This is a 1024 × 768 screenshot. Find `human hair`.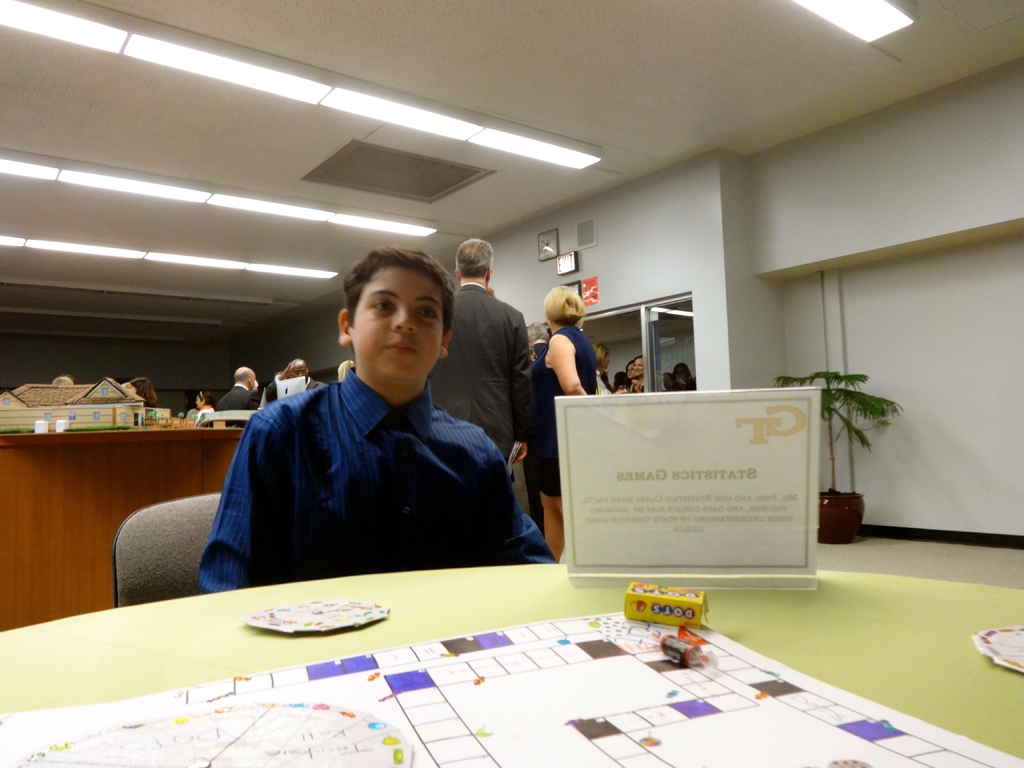
Bounding box: (left=234, top=369, right=252, bottom=383).
